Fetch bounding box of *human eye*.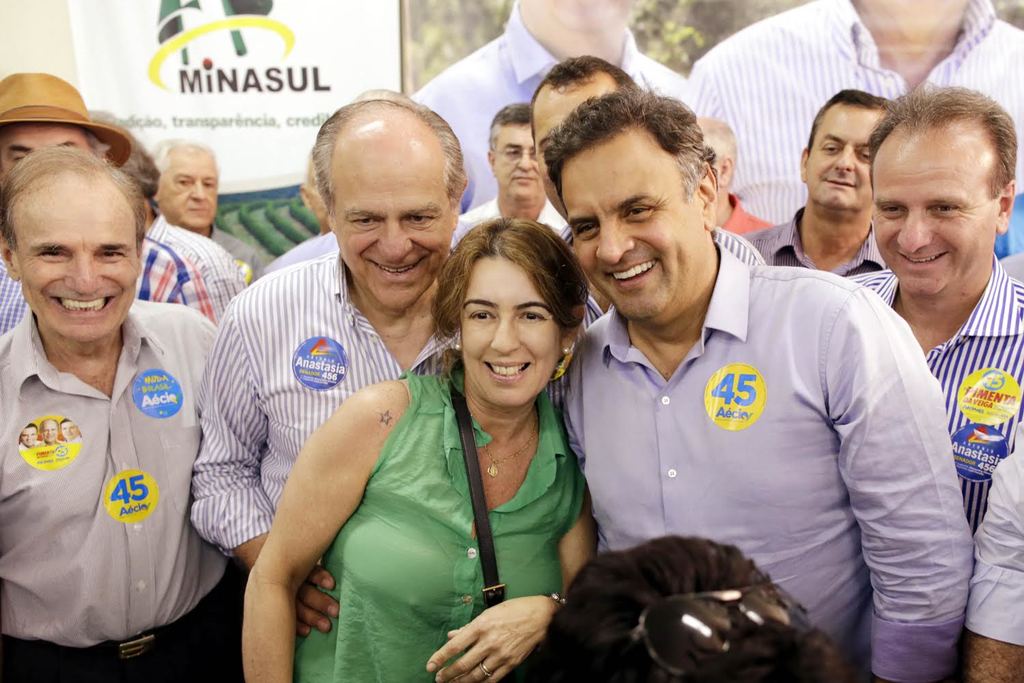
Bbox: <bbox>468, 309, 500, 324</bbox>.
